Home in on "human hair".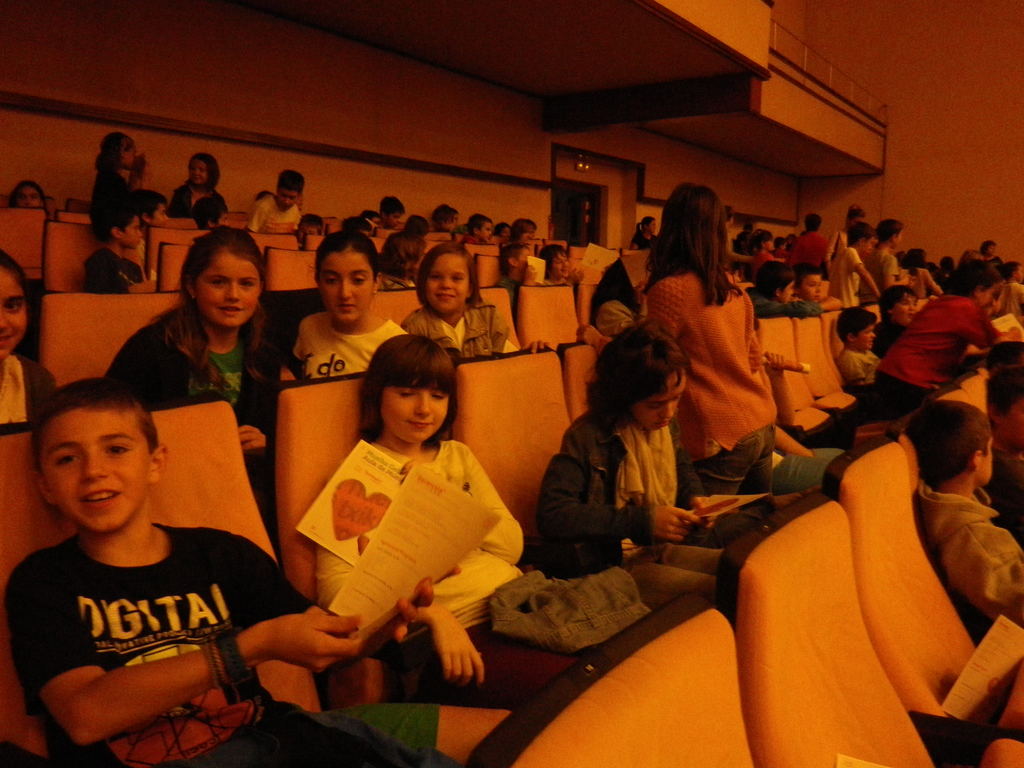
Homed in at region(358, 338, 459, 444).
